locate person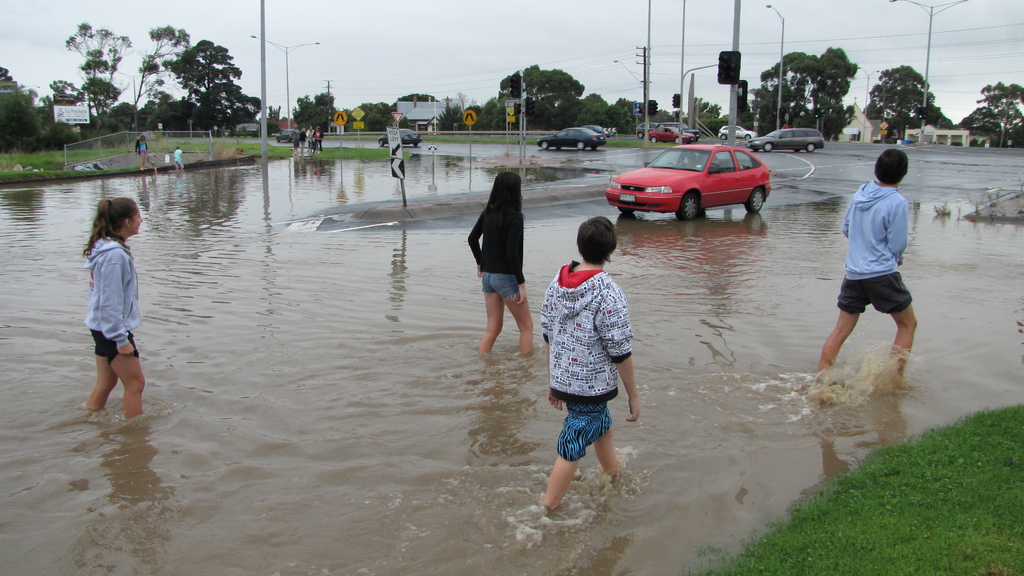
[left=314, top=126, right=323, bottom=150]
